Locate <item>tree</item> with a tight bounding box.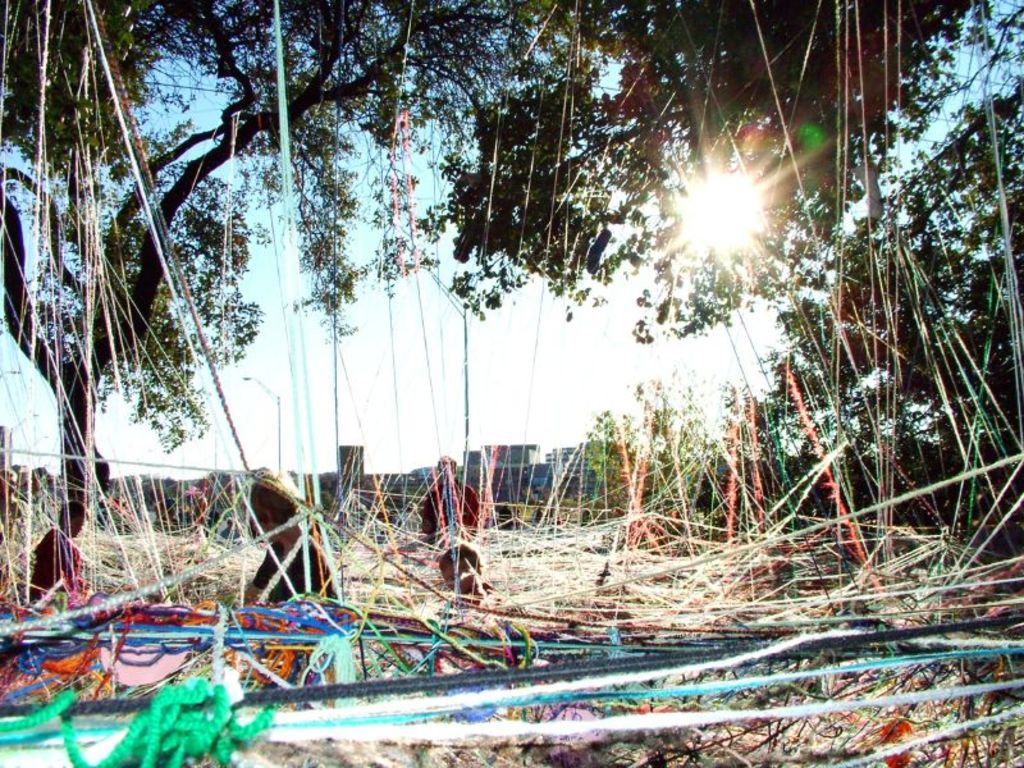
[left=3, top=0, right=631, bottom=494].
